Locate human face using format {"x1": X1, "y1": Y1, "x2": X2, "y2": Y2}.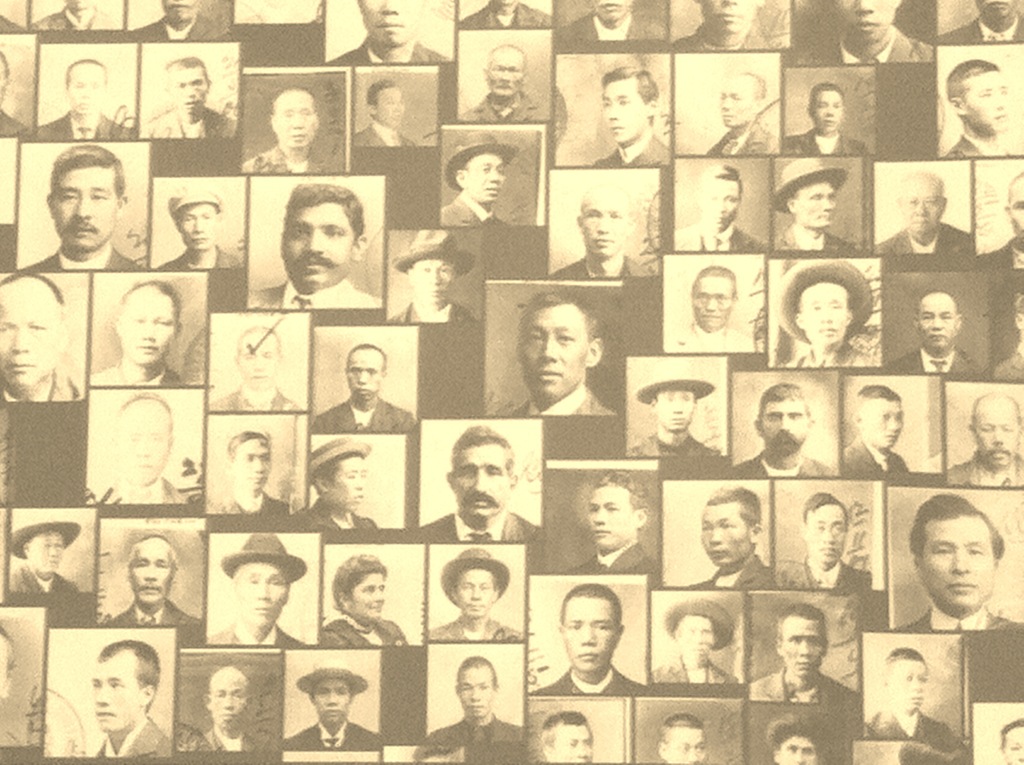
{"x1": 488, "y1": 50, "x2": 523, "y2": 93}.
